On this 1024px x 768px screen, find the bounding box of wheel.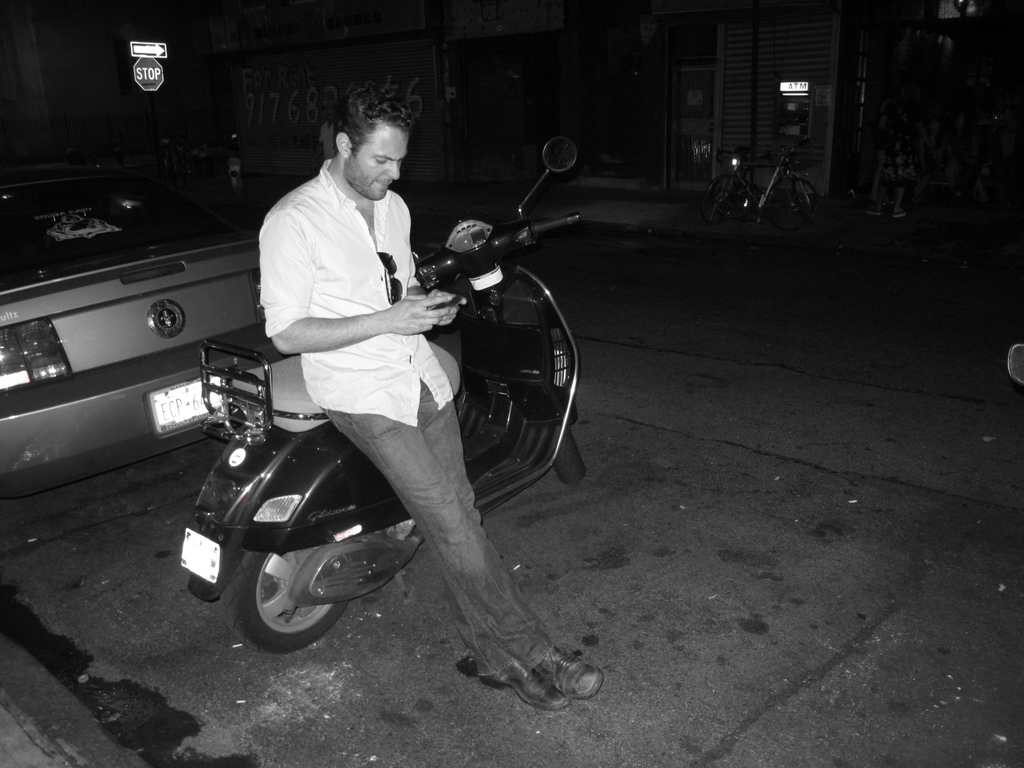
Bounding box: bbox=[220, 552, 349, 659].
